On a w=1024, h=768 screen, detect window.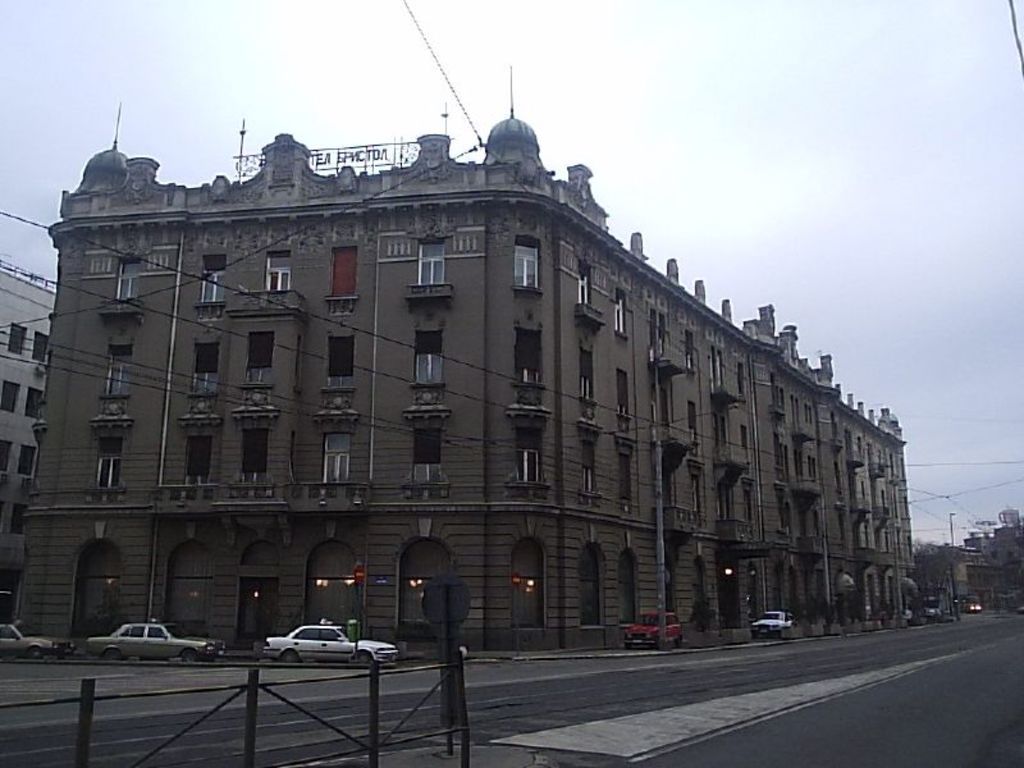
[left=27, top=329, right=52, bottom=365].
